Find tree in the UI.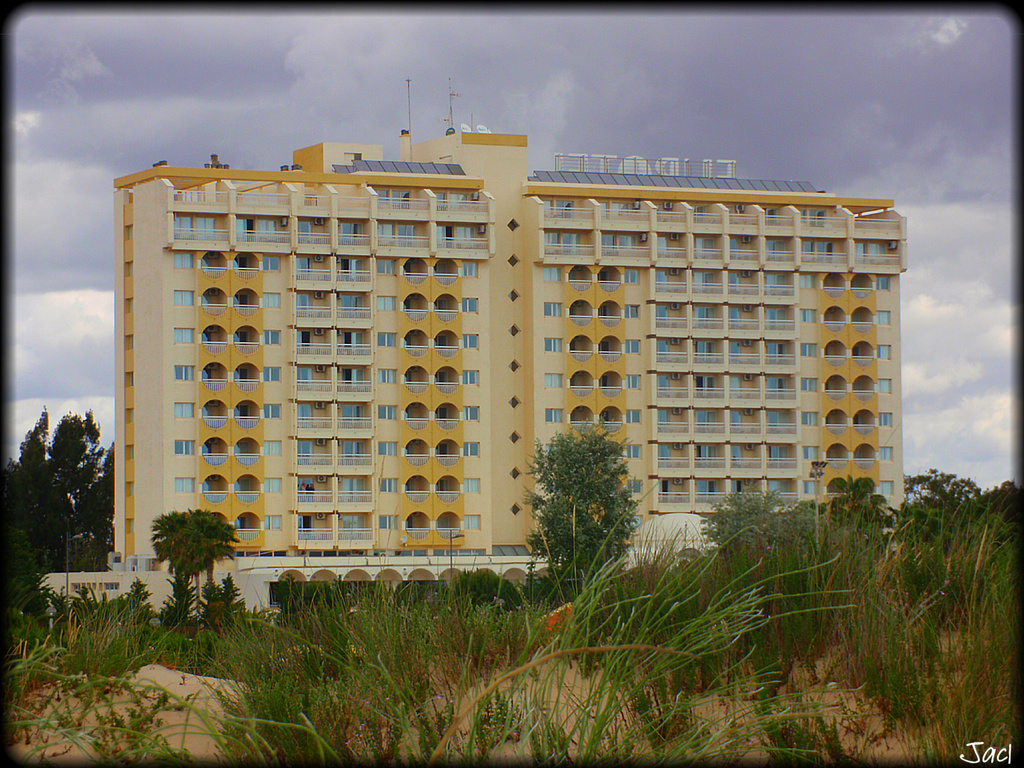
UI element at bbox=(0, 393, 115, 562).
